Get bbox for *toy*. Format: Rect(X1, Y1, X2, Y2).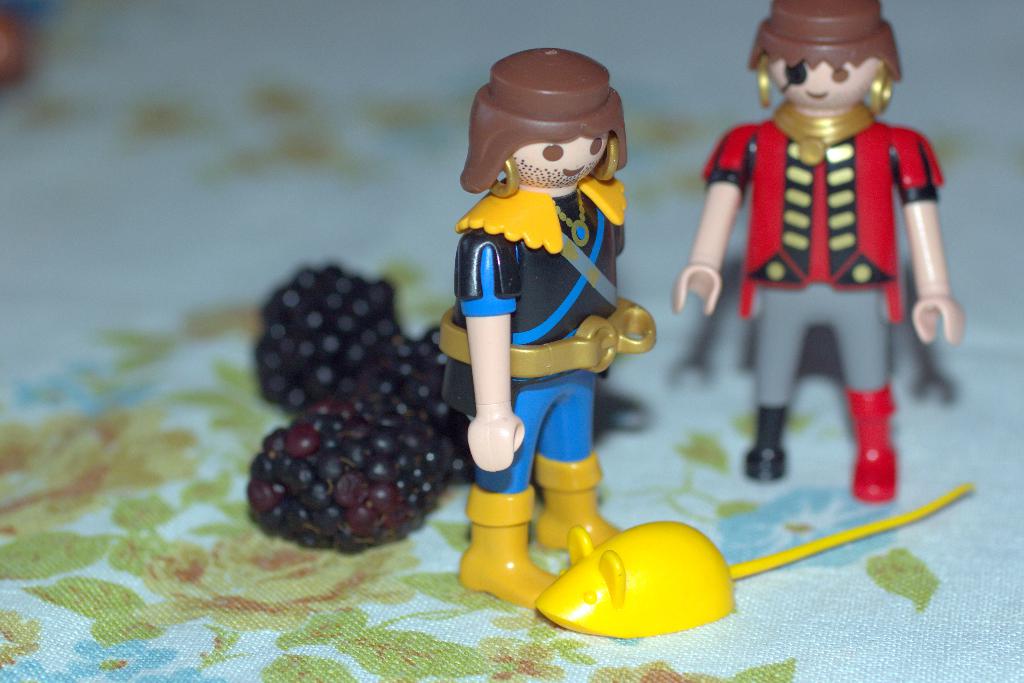
Rect(675, 0, 965, 504).
